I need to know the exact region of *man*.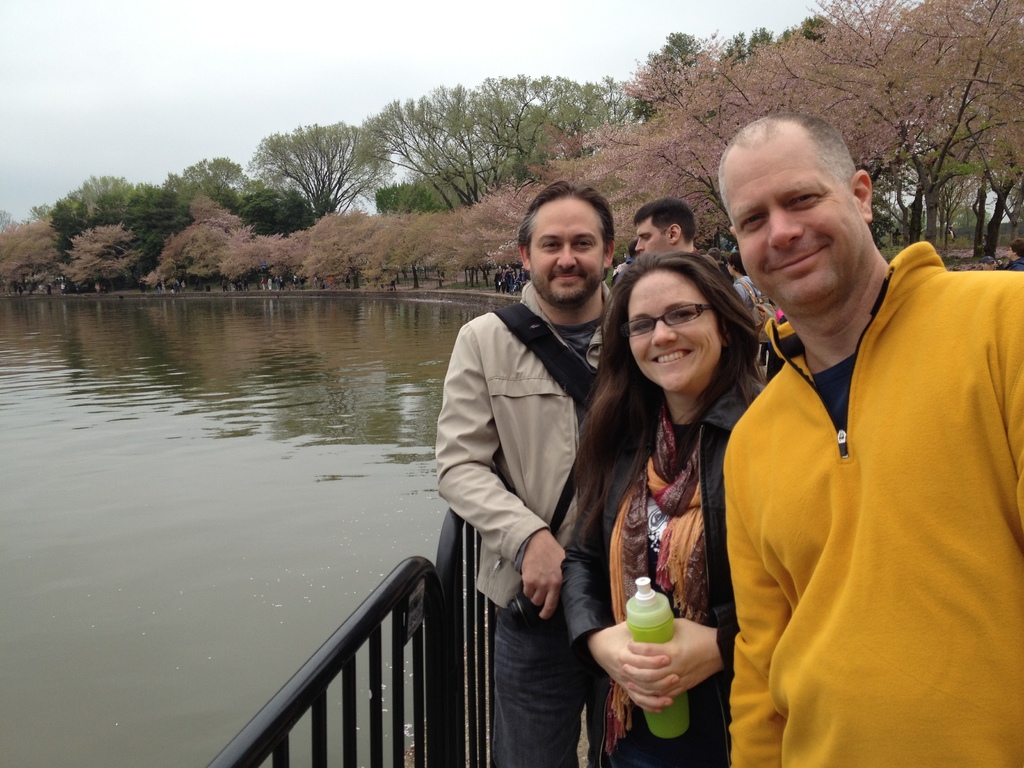
Region: x1=636, y1=195, x2=692, y2=257.
